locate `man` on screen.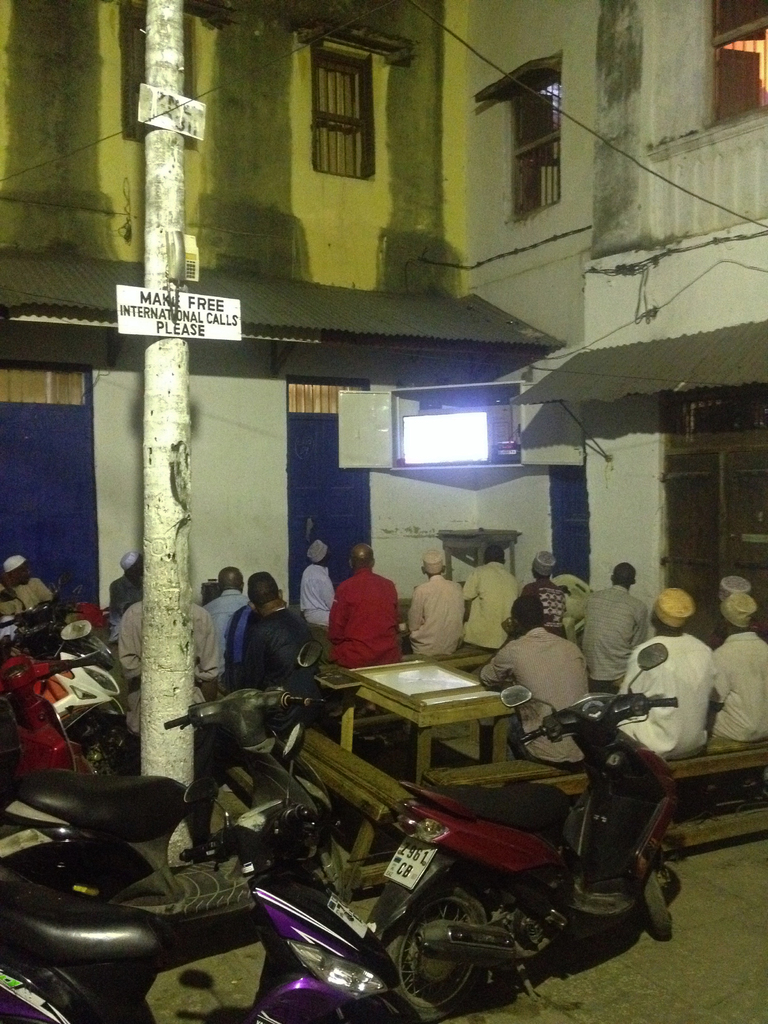
On screen at {"x1": 520, "y1": 554, "x2": 574, "y2": 638}.
